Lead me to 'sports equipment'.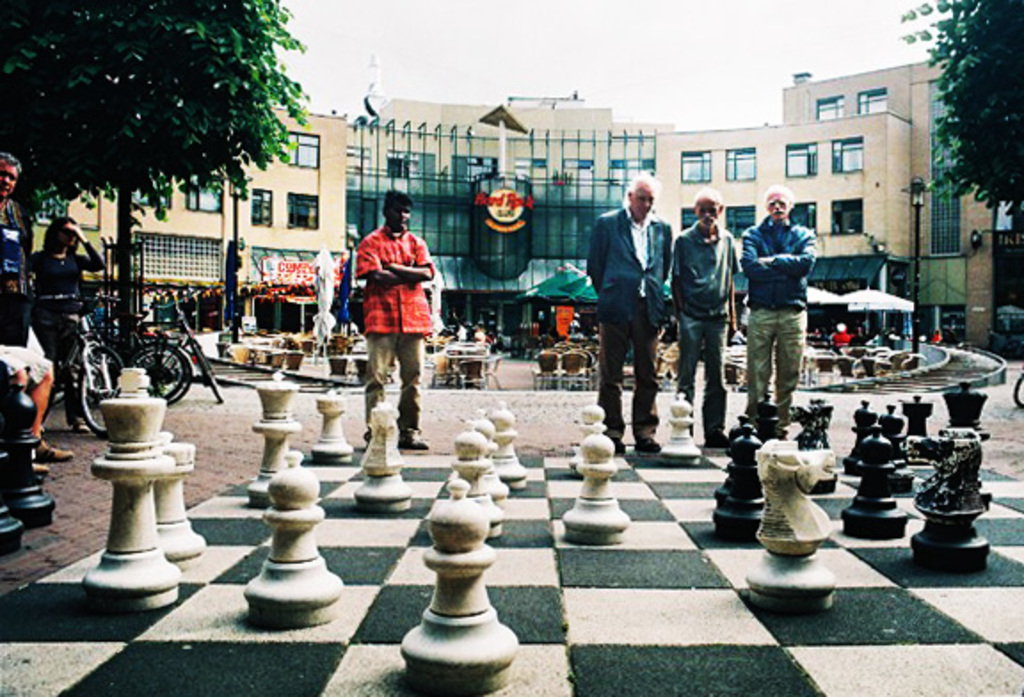
Lead to (402,480,519,695).
